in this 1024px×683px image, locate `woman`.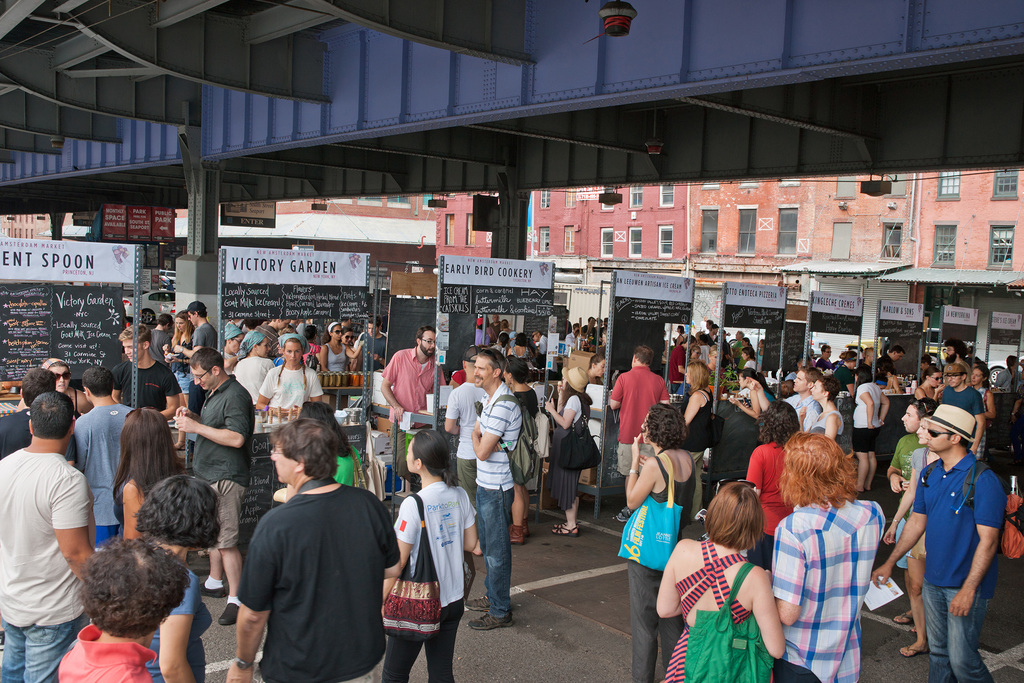
Bounding box: 621, 403, 701, 682.
